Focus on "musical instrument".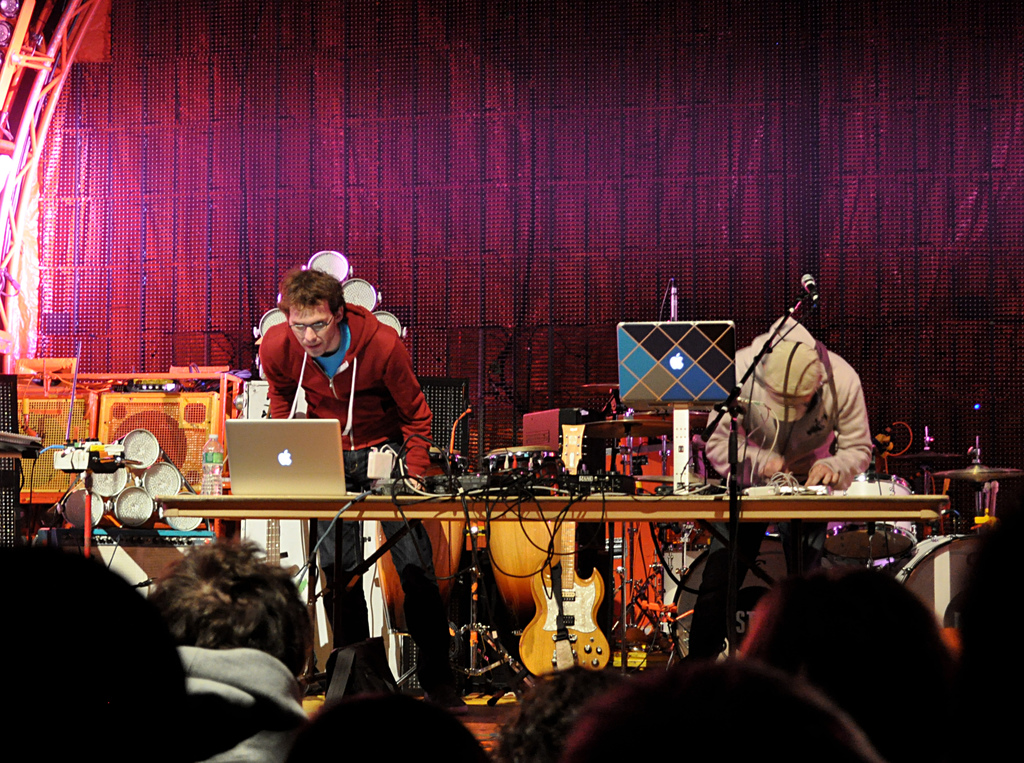
Focused at Rect(524, 417, 611, 685).
